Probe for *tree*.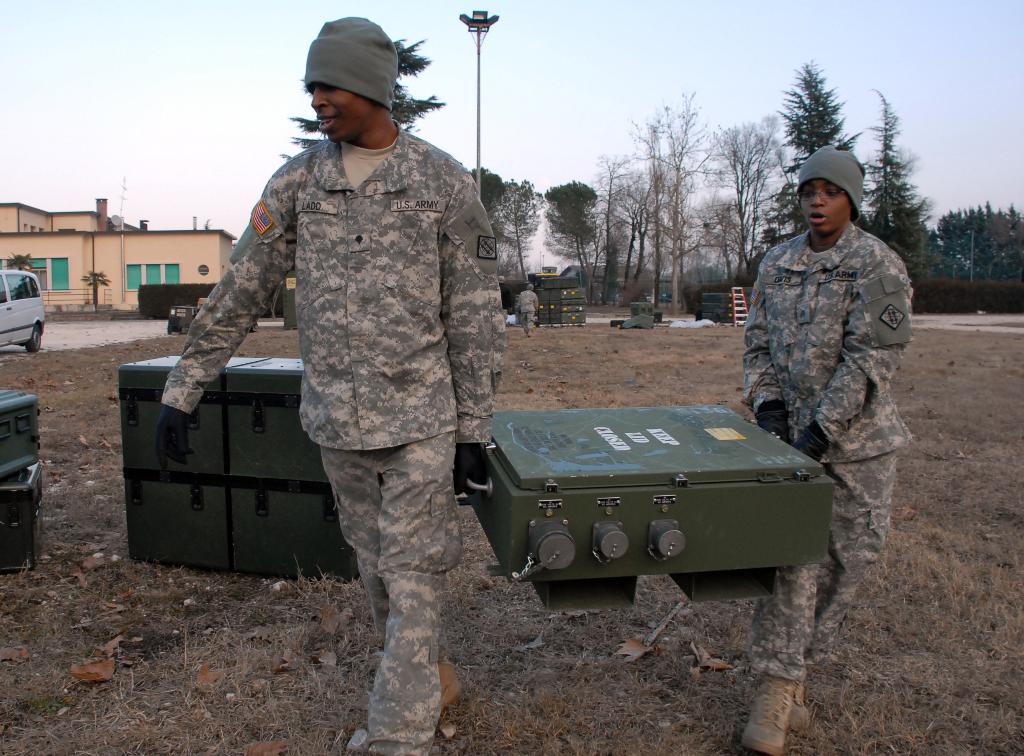
Probe result: (282, 33, 445, 160).
